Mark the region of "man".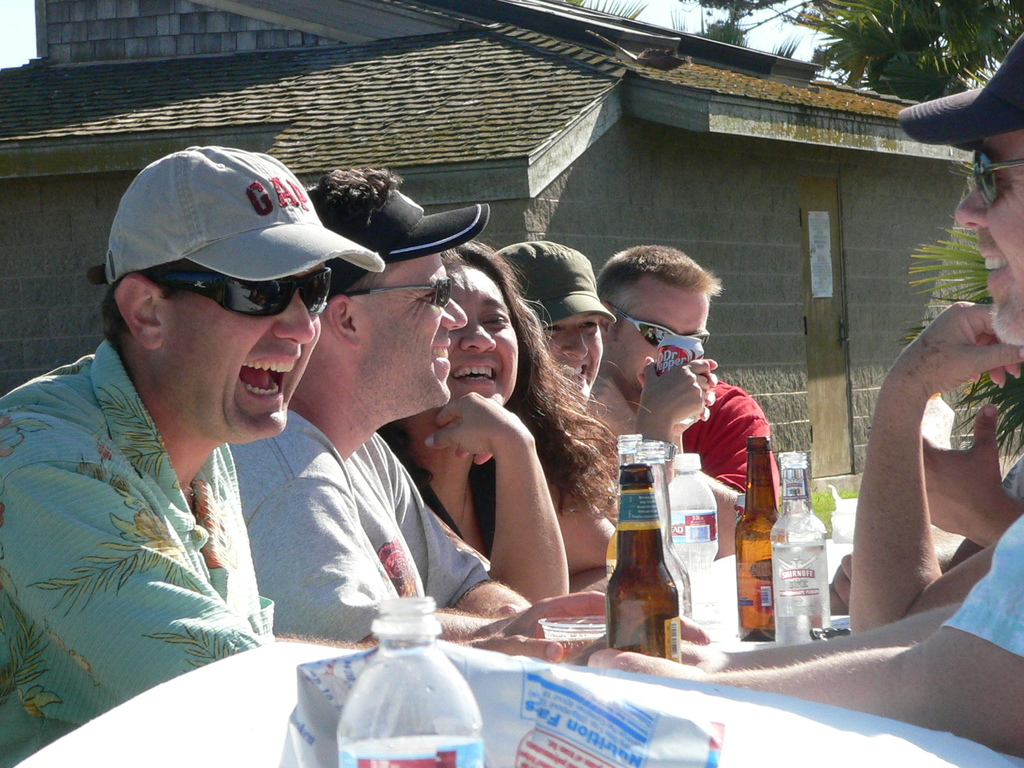
Region: 493:236:611:404.
